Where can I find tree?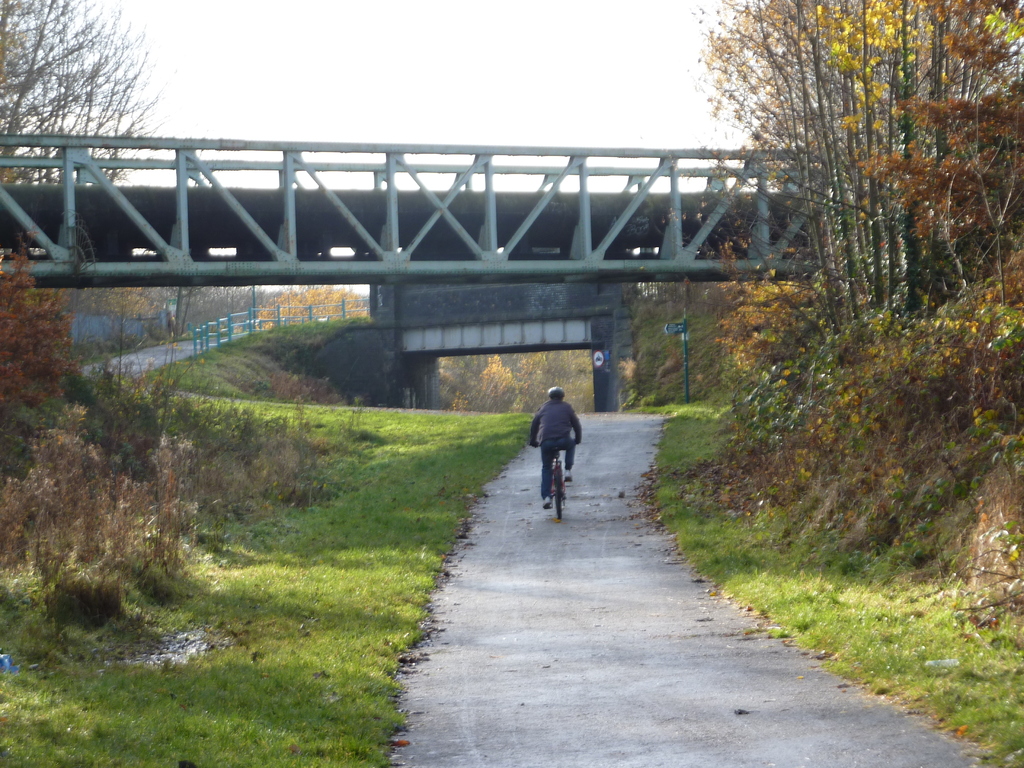
You can find it at left=0, top=0, right=168, bottom=251.
